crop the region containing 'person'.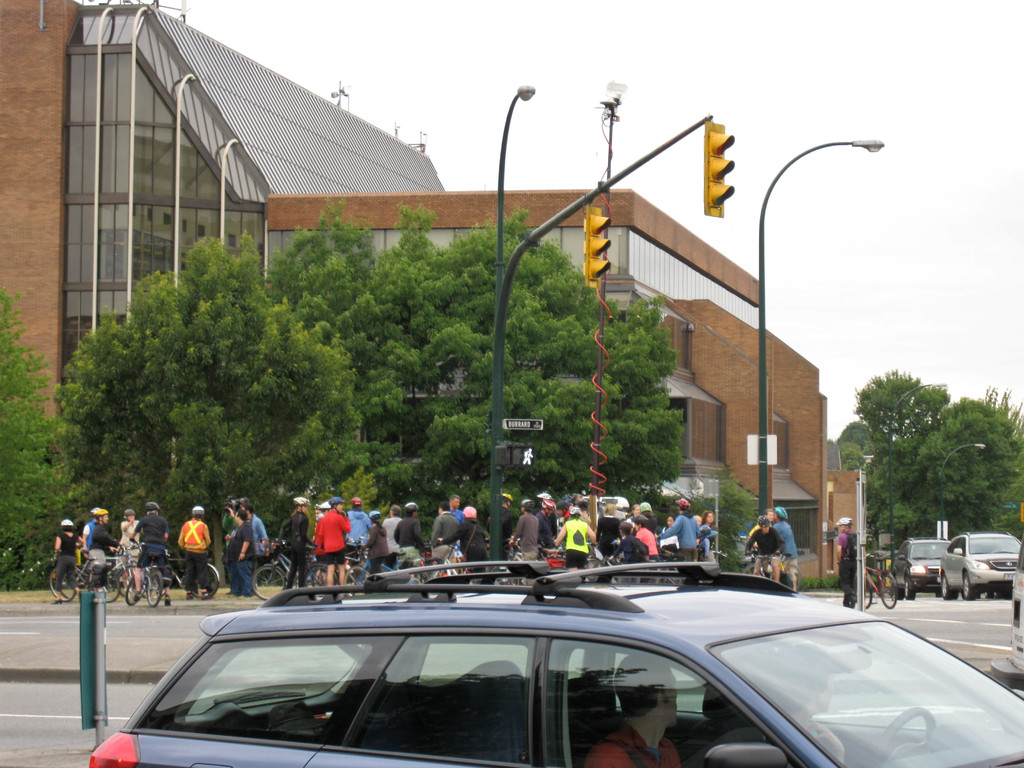
Crop region: rect(50, 518, 86, 600).
